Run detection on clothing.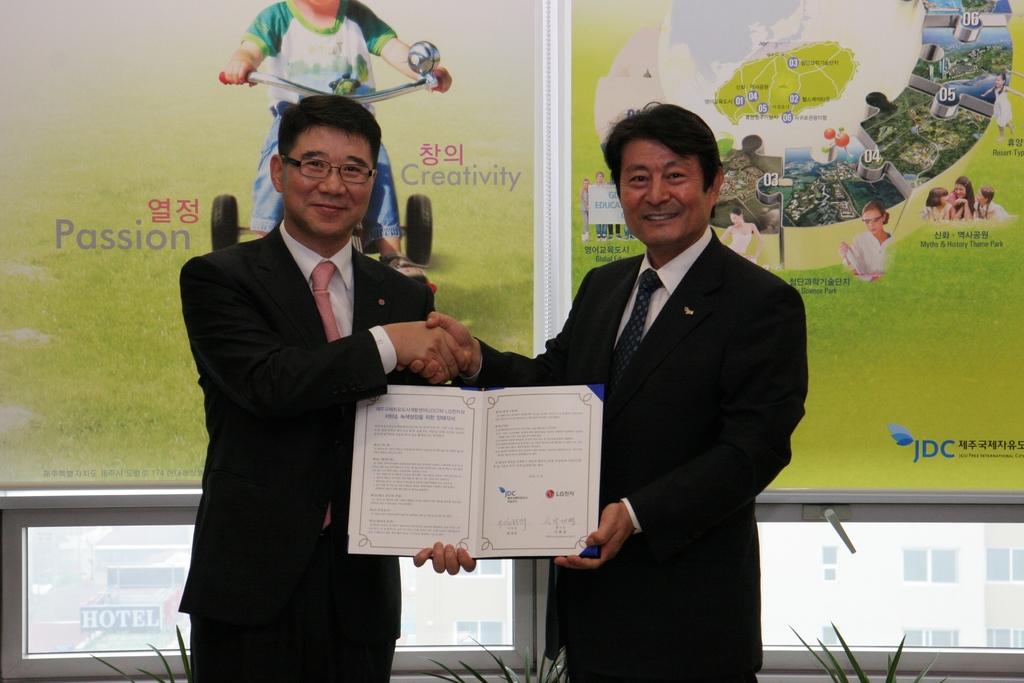
Result: crop(244, 0, 403, 248).
